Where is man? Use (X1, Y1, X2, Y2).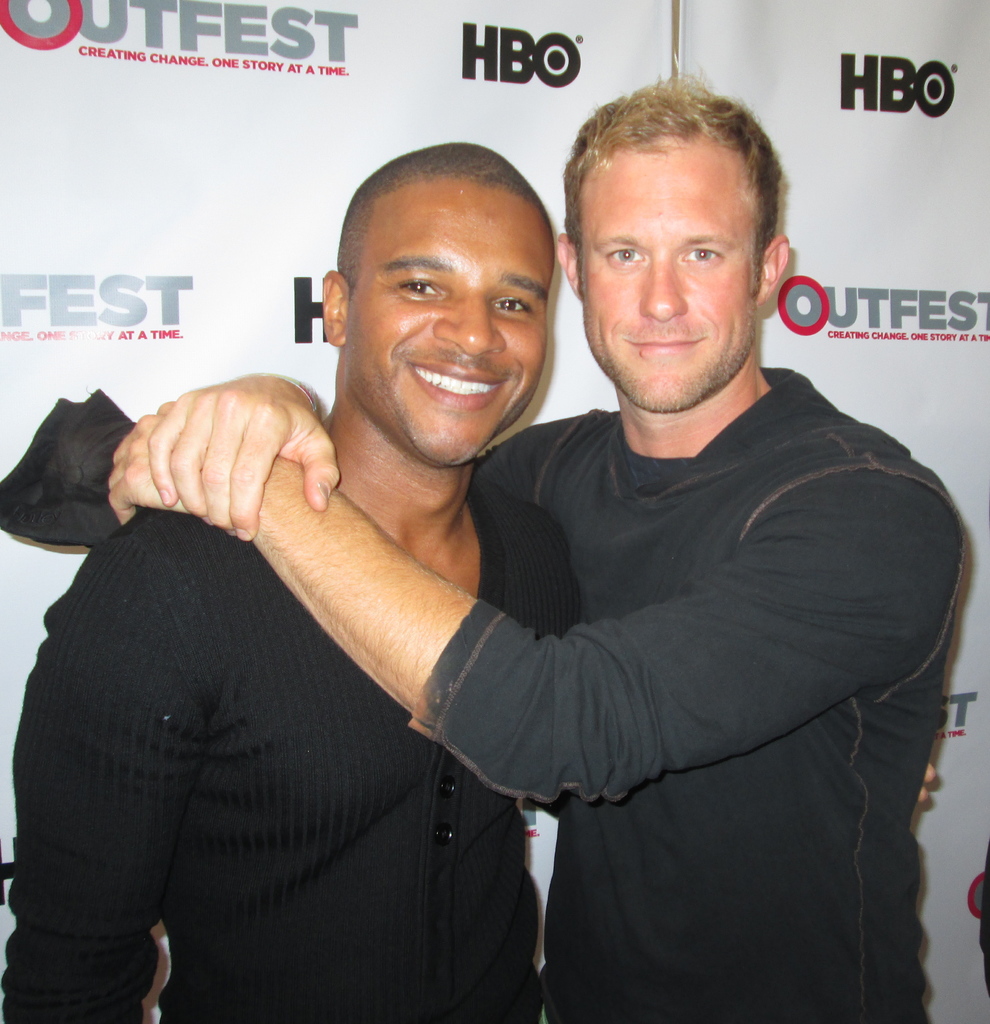
(0, 141, 582, 1023).
